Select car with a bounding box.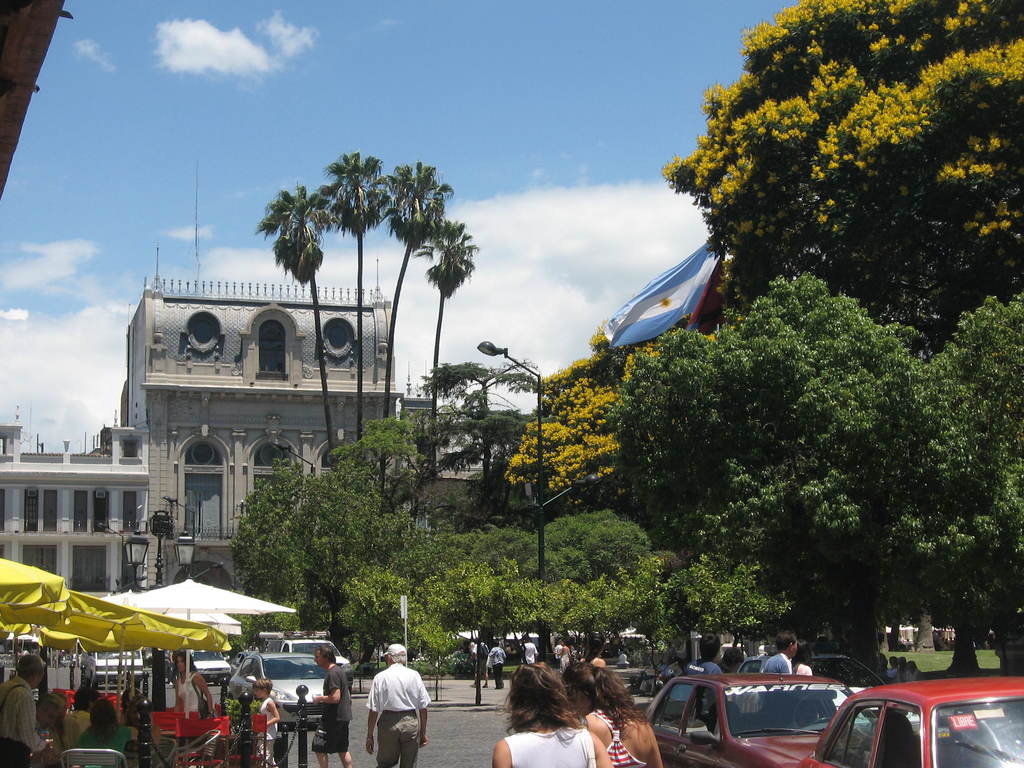
bbox=(226, 653, 330, 733).
